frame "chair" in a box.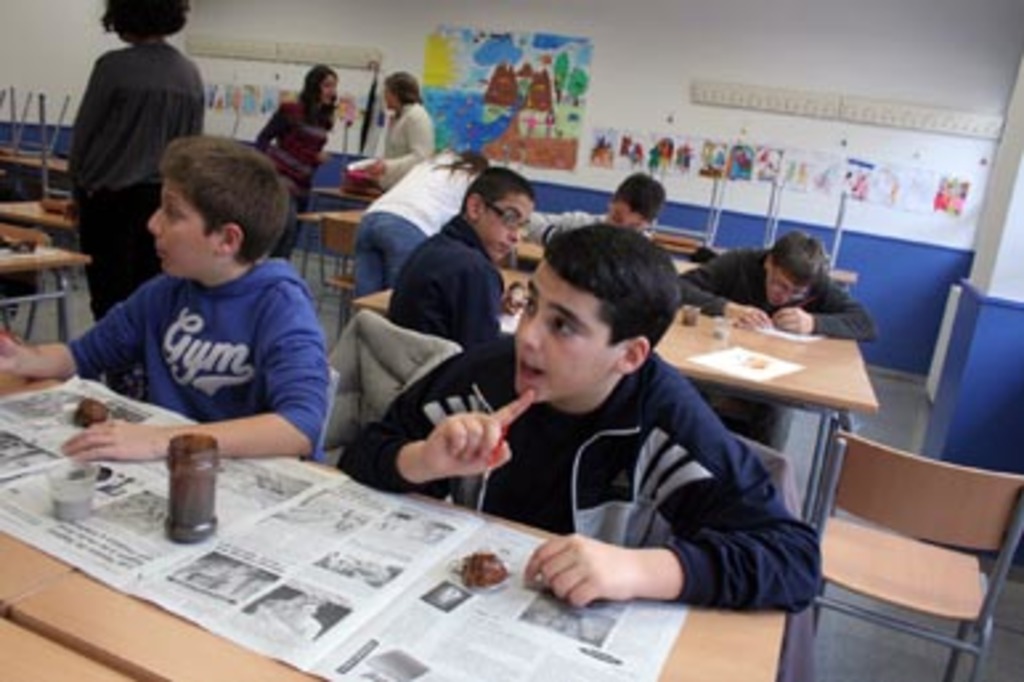
bbox=(0, 74, 69, 196).
